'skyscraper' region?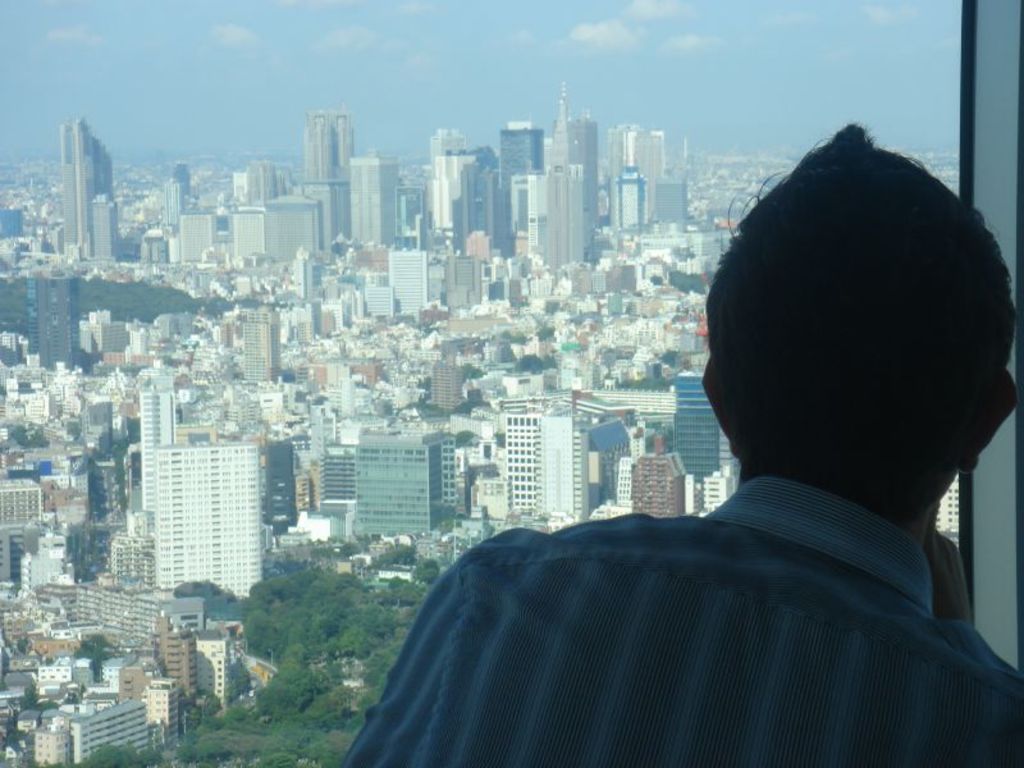
locate(552, 82, 580, 164)
